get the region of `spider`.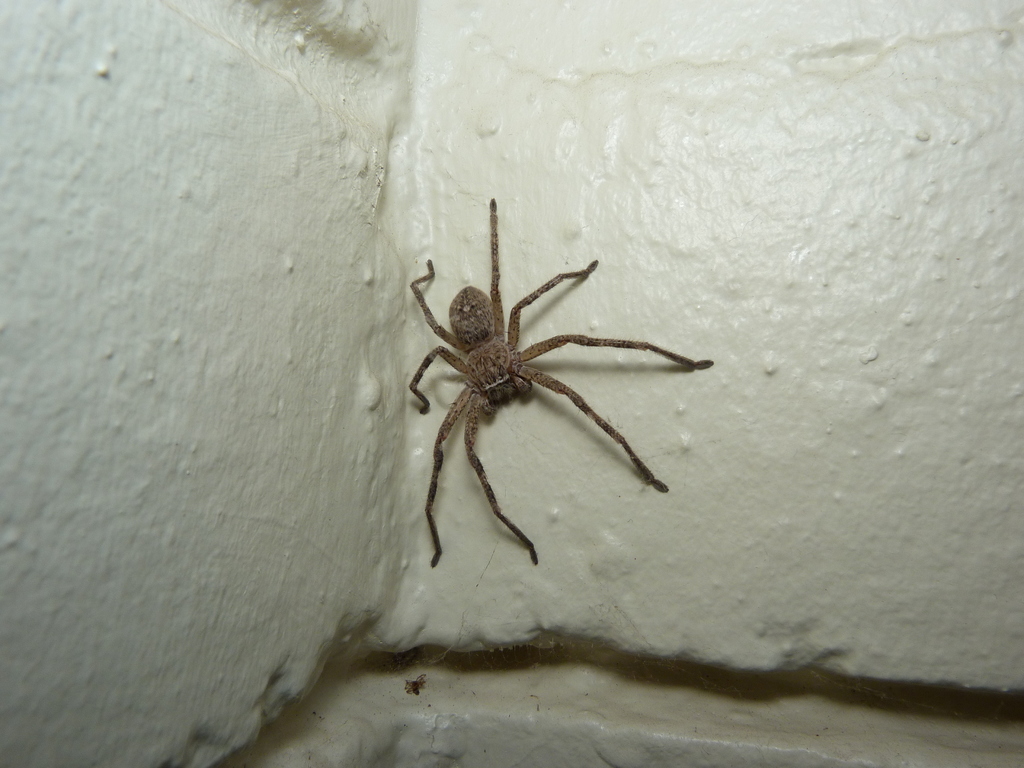
BBox(408, 195, 717, 567).
